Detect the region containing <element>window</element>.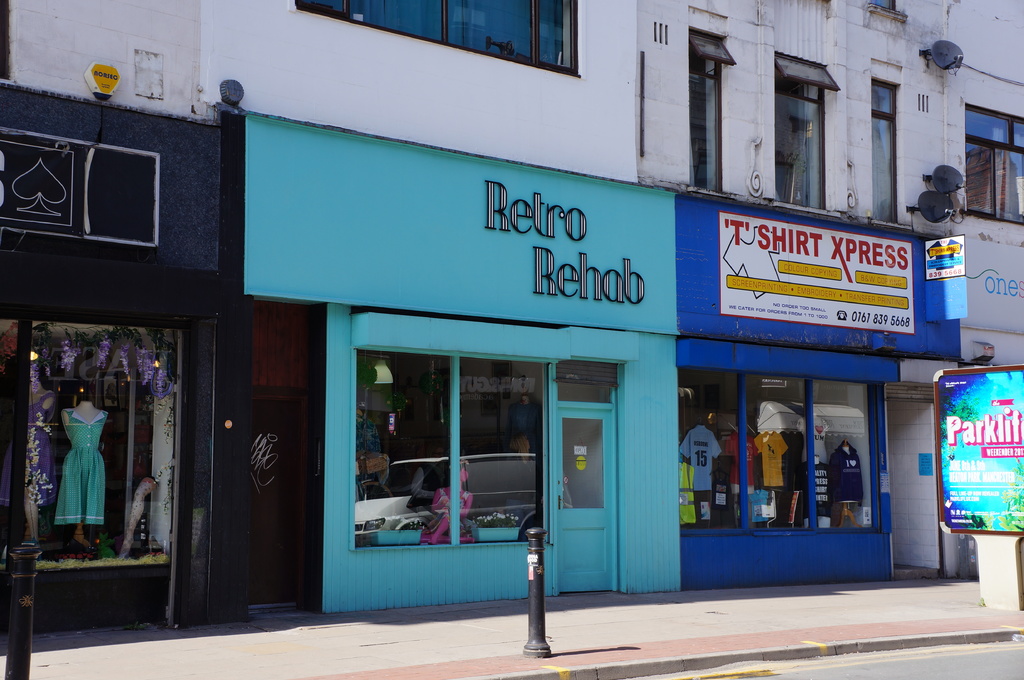
box=[773, 50, 829, 208].
